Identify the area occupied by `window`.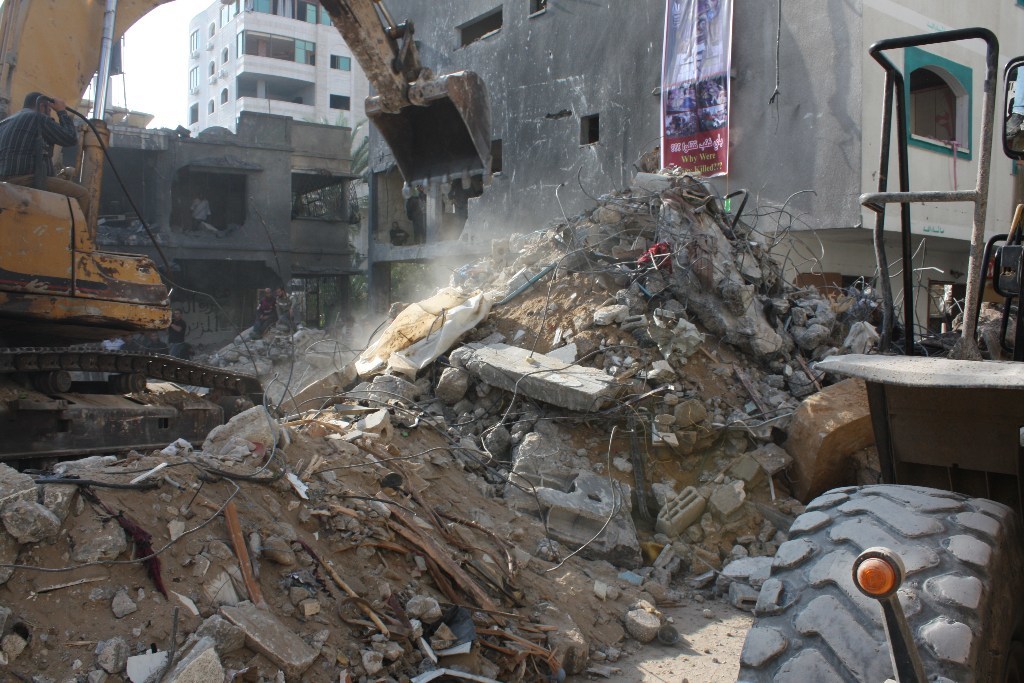
Area: BBox(332, 54, 352, 74).
